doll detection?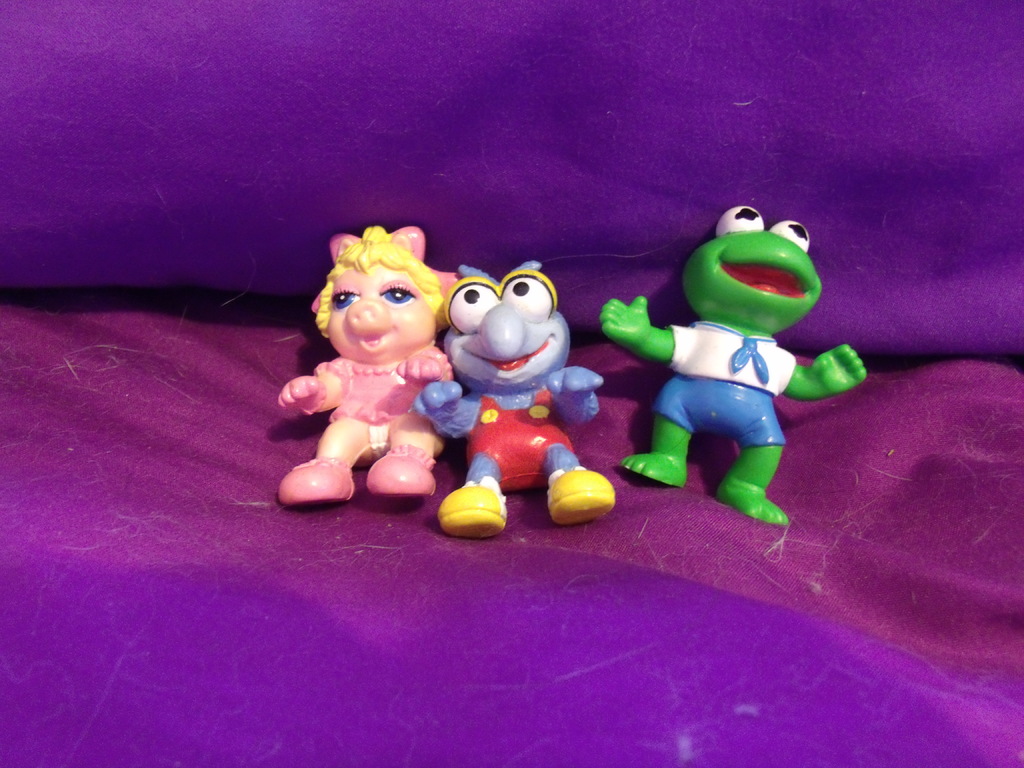
rect(280, 223, 468, 514)
